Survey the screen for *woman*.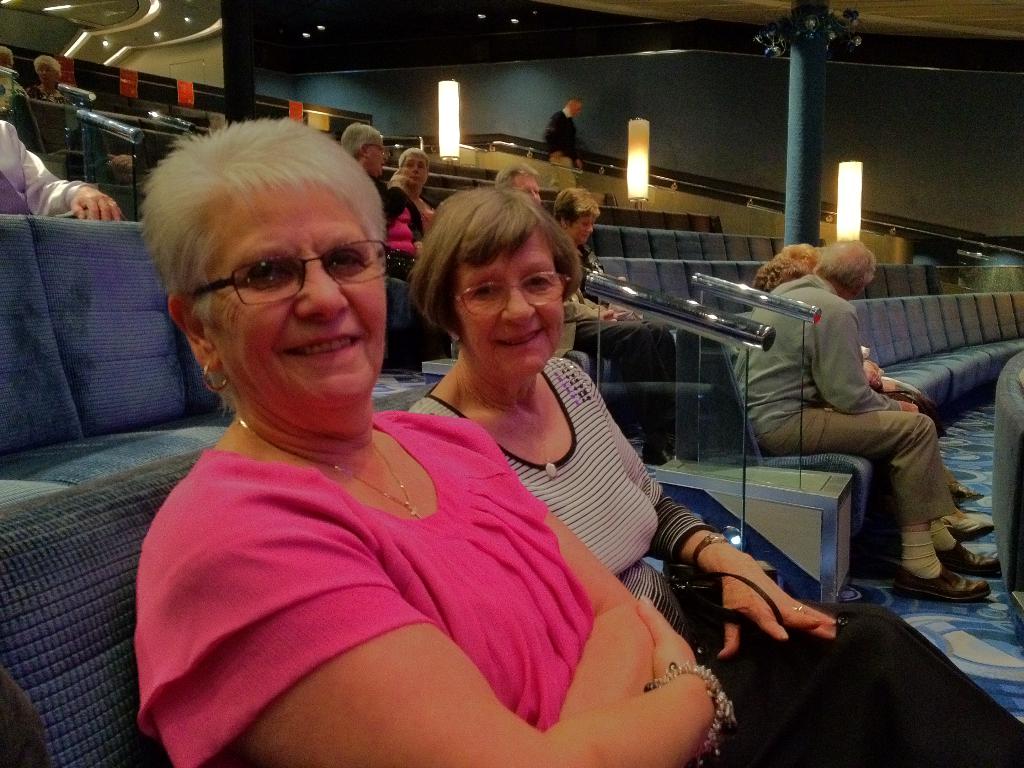
Survey found: bbox=[392, 180, 1023, 767].
